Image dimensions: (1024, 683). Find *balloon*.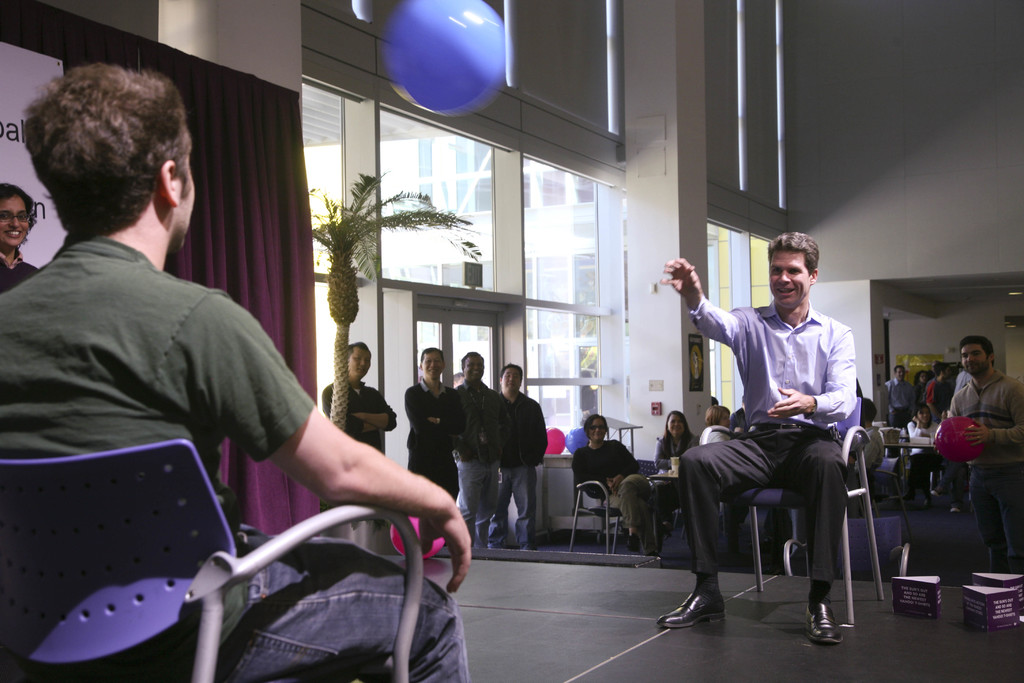
547:424:565:456.
